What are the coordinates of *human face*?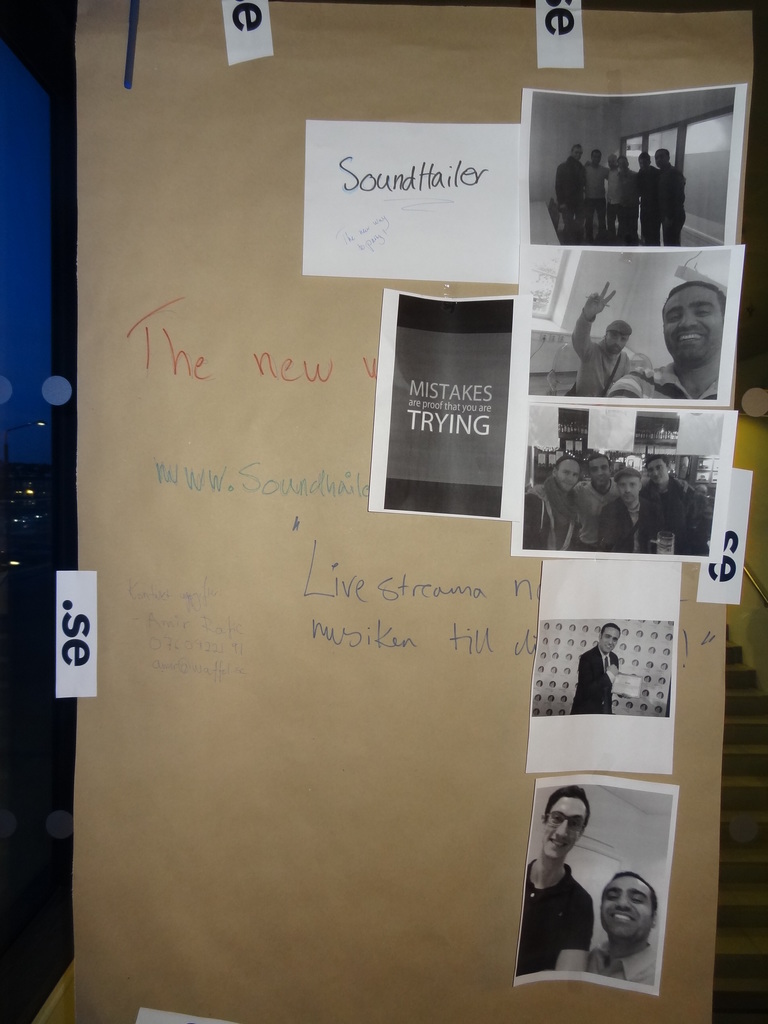
[left=666, top=289, right=722, bottom=360].
